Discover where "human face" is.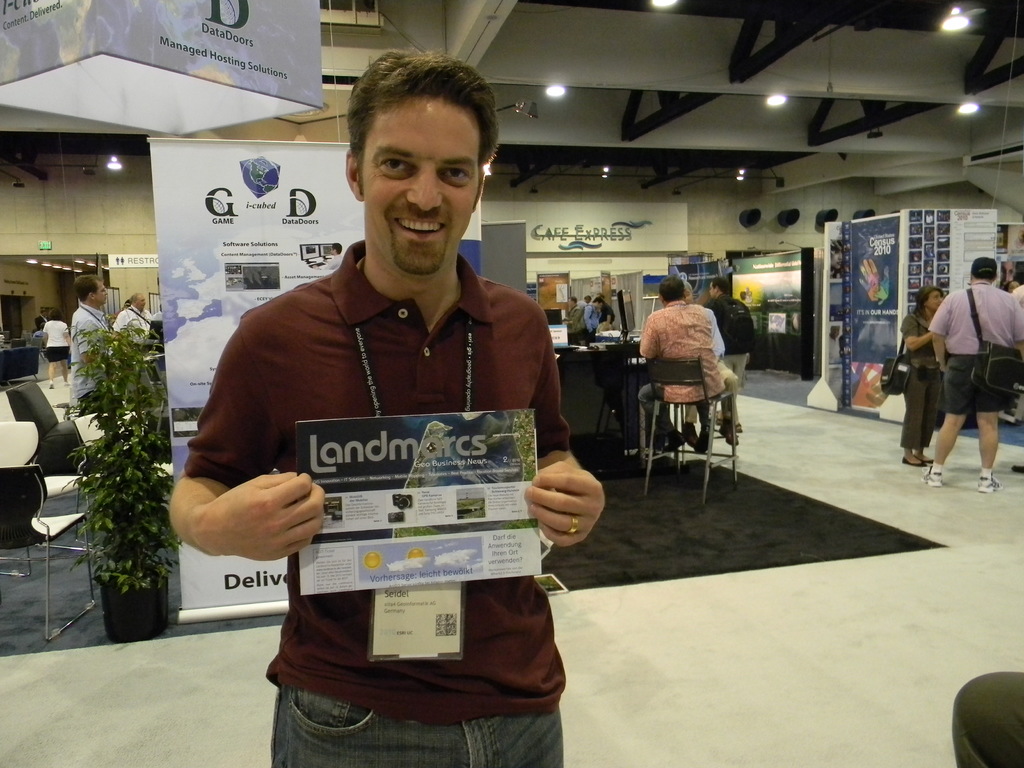
Discovered at locate(362, 97, 483, 278).
